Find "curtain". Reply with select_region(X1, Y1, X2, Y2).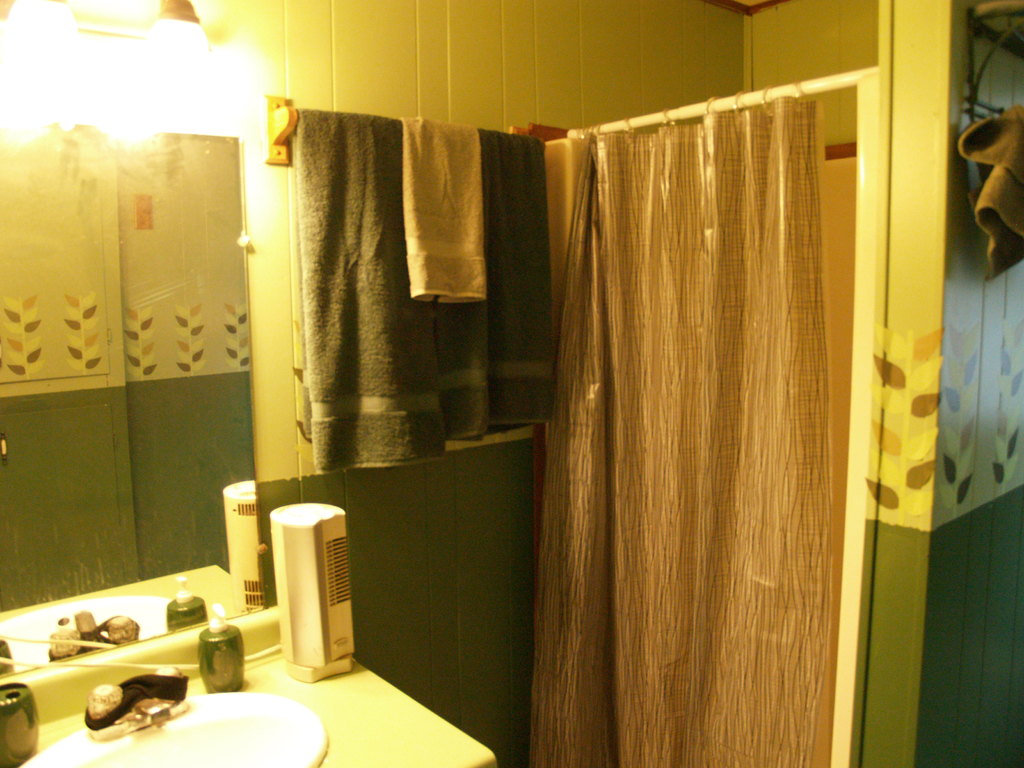
select_region(518, 84, 834, 767).
